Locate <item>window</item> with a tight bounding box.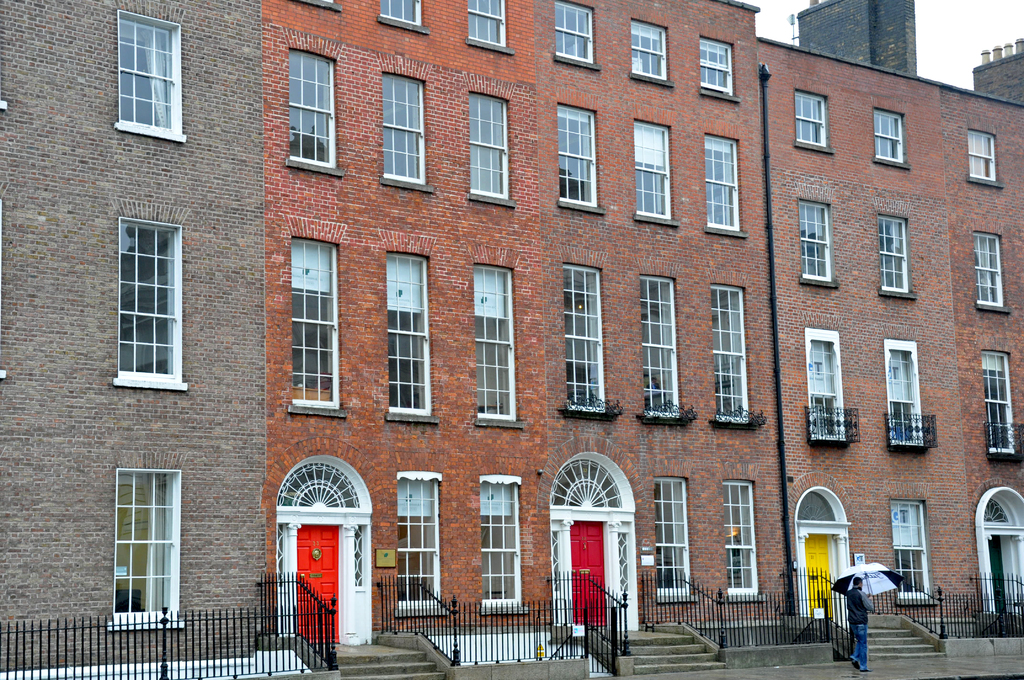
rect(700, 31, 735, 94).
